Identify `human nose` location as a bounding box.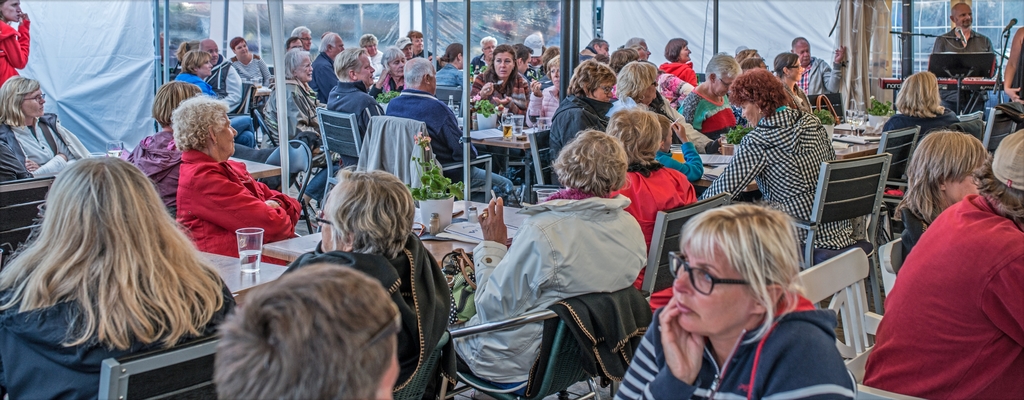
<region>740, 111, 749, 117</region>.
